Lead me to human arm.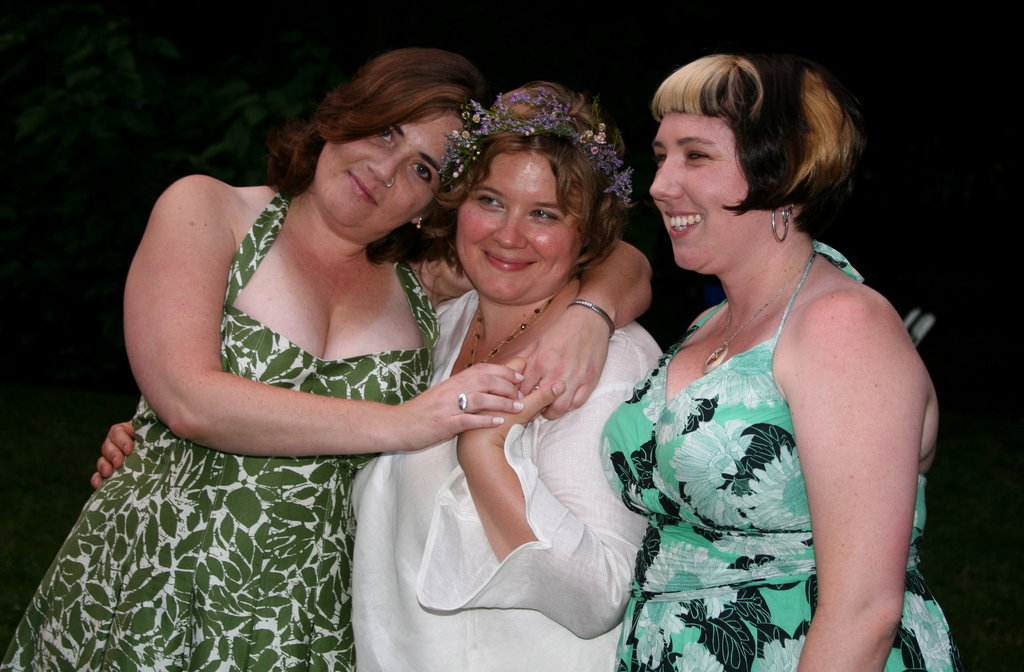
Lead to bbox=[452, 330, 666, 643].
